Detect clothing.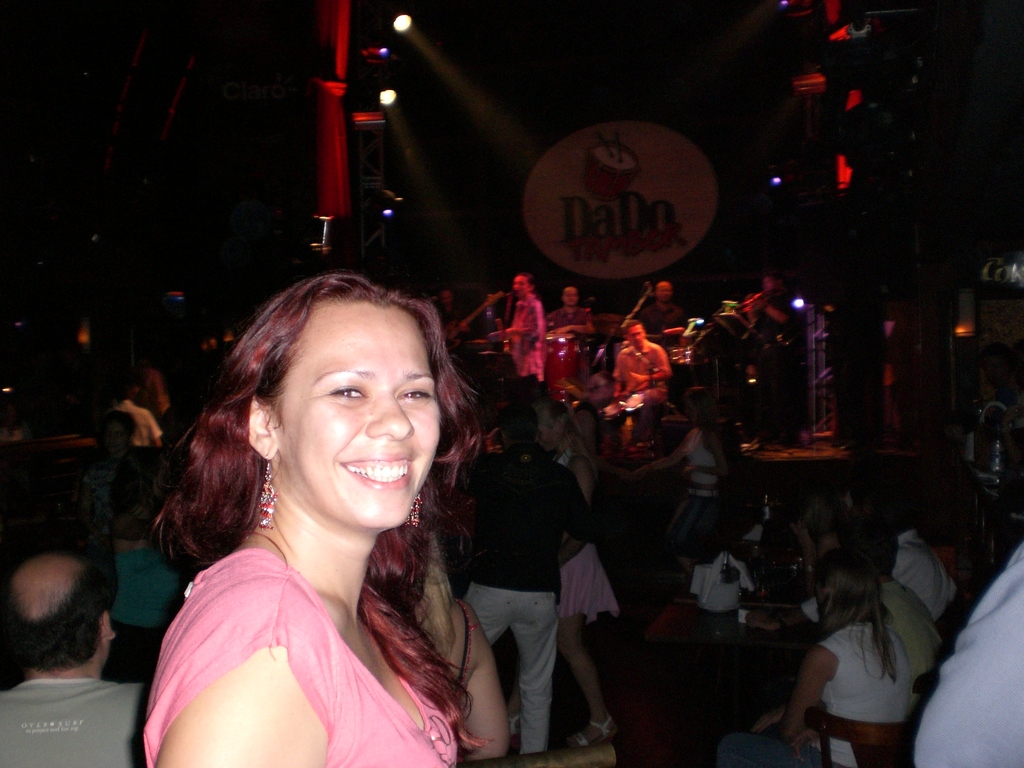
Detected at select_region(438, 442, 596, 751).
